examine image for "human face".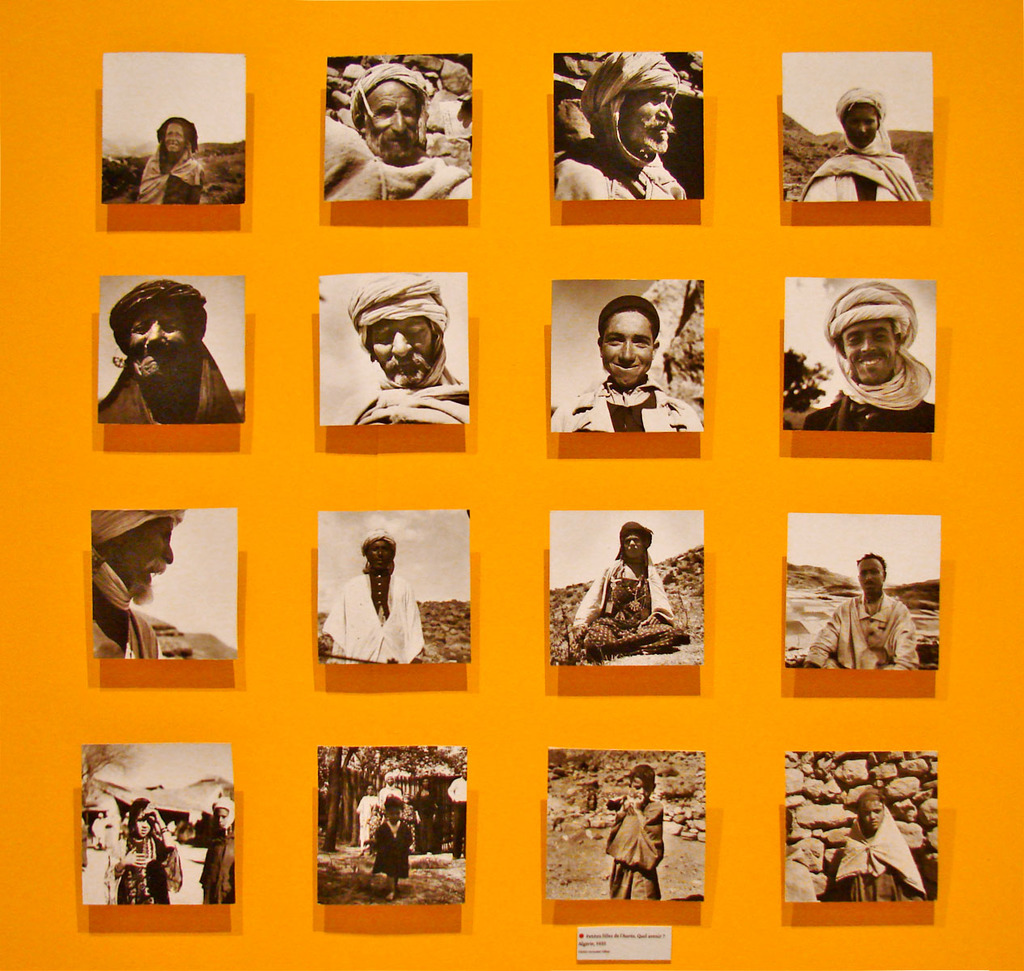
Examination result: bbox(843, 105, 877, 149).
